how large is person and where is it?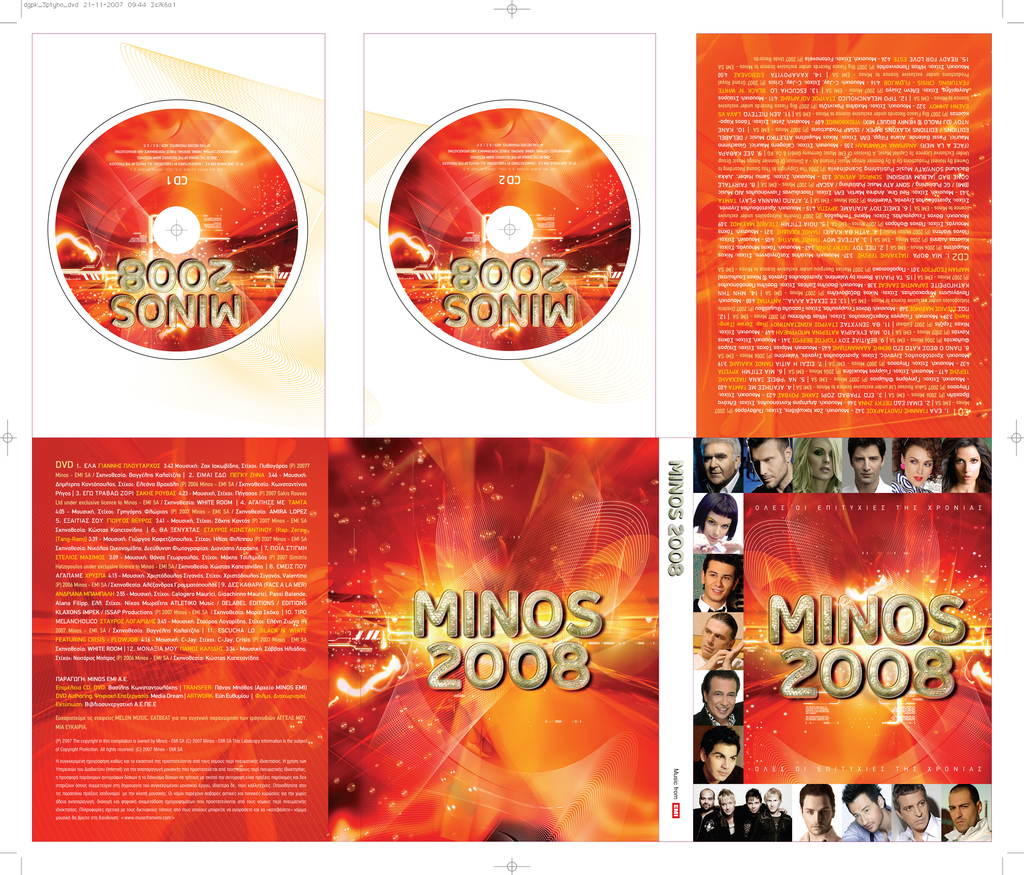
Bounding box: {"x1": 949, "y1": 437, "x2": 990, "y2": 494}.
